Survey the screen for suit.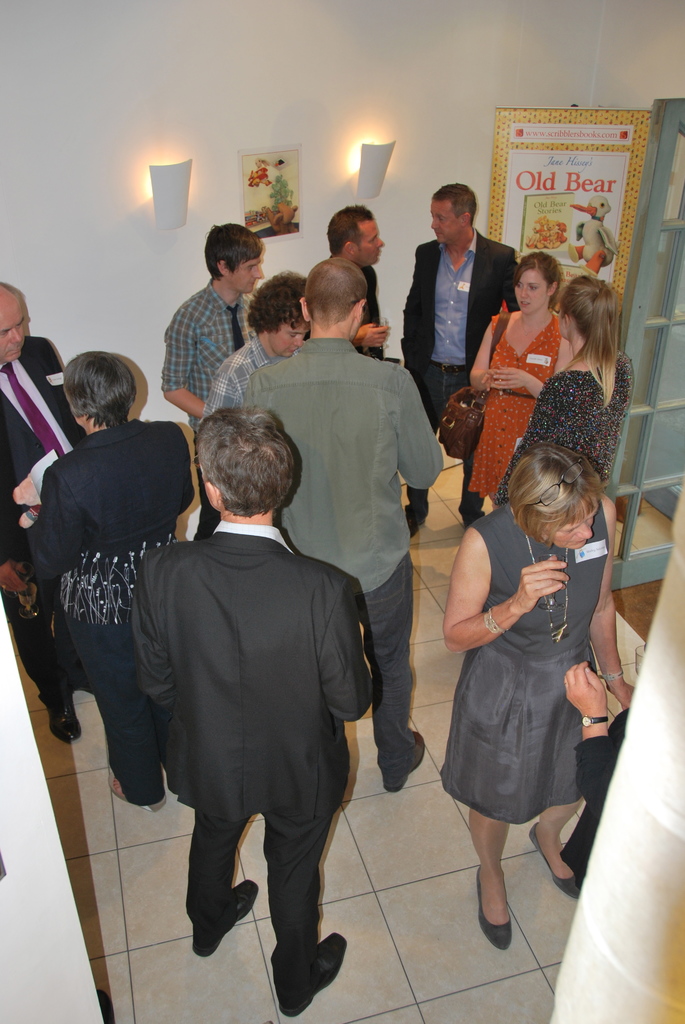
Survey found: <box>127,403,375,990</box>.
